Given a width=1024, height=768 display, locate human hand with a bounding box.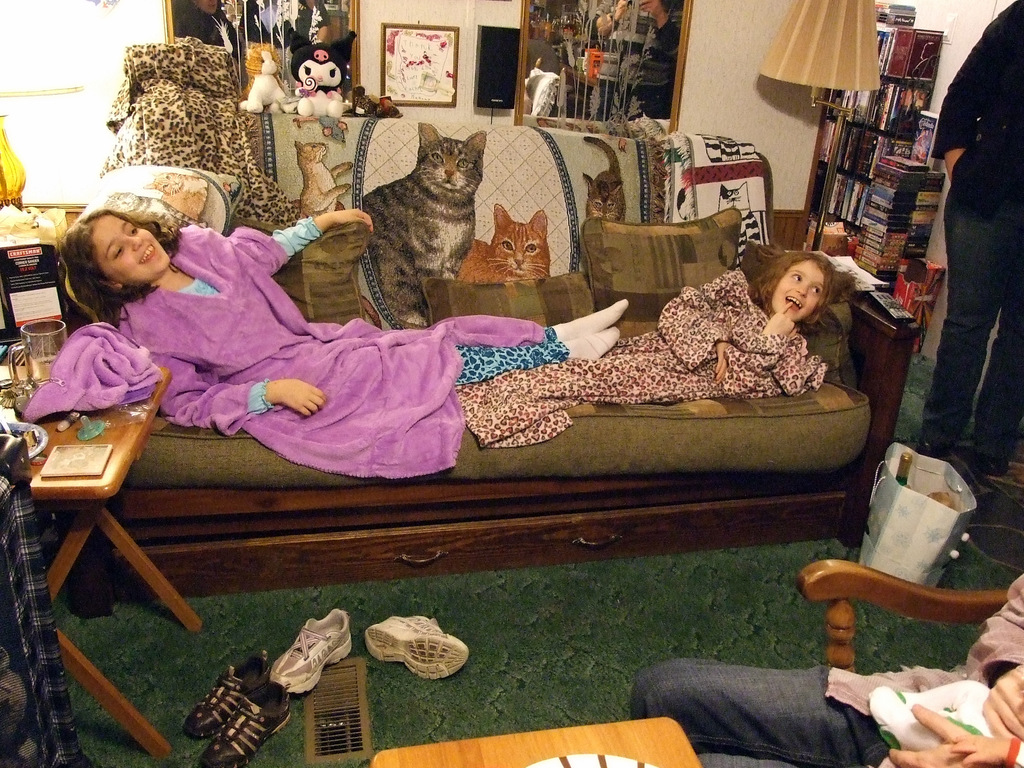
Located: <bbox>888, 703, 982, 767</bbox>.
